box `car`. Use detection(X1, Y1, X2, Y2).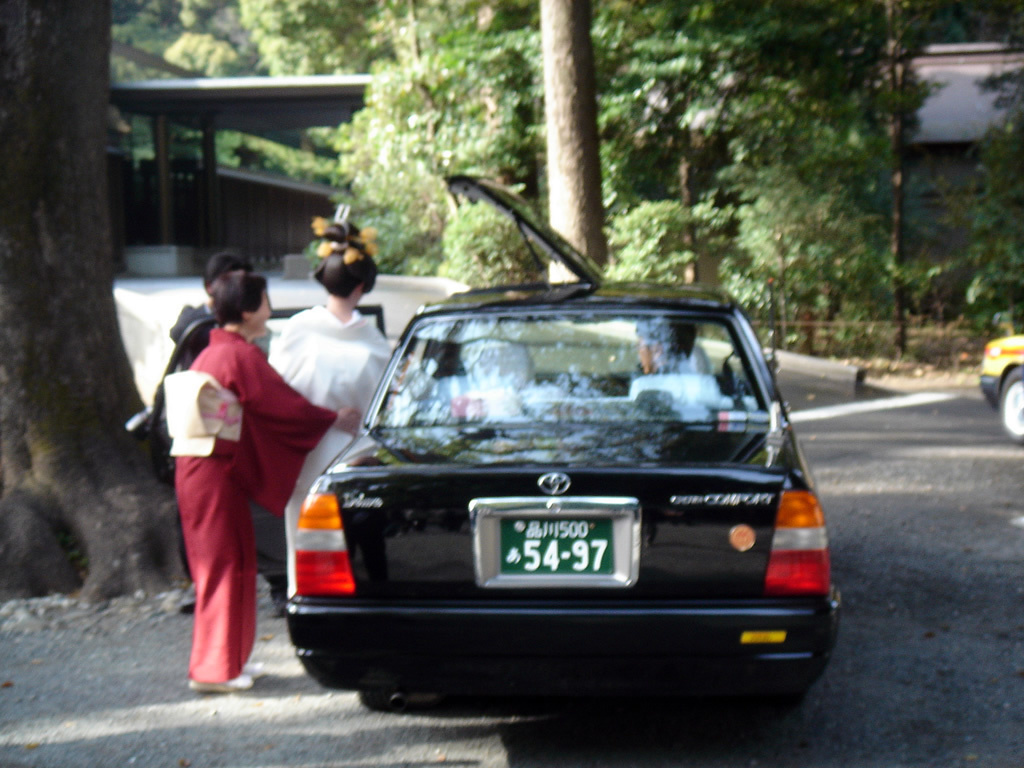
detection(285, 179, 846, 714).
